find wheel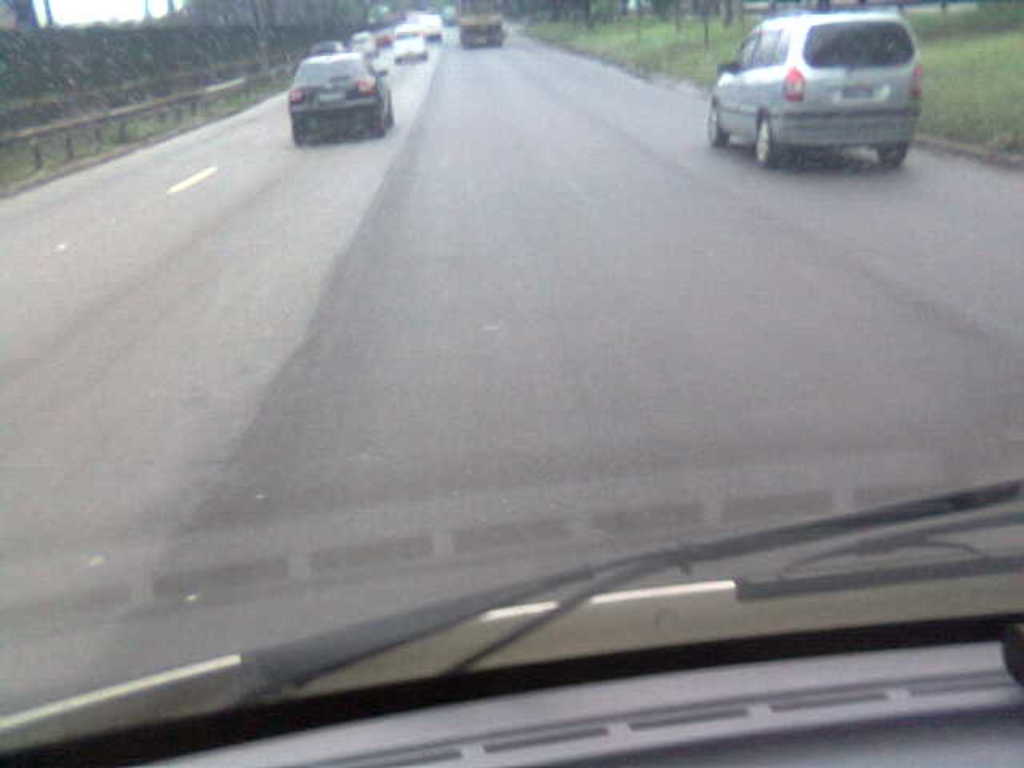
[x1=709, y1=101, x2=731, y2=147]
